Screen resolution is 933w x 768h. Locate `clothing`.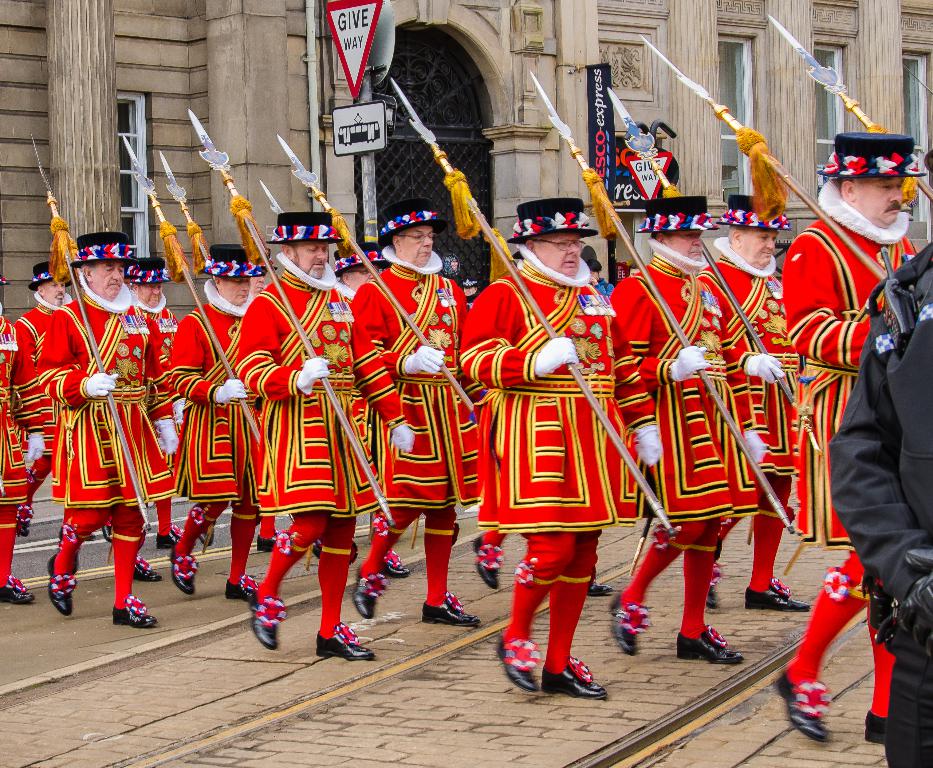
bbox=[377, 200, 444, 240].
